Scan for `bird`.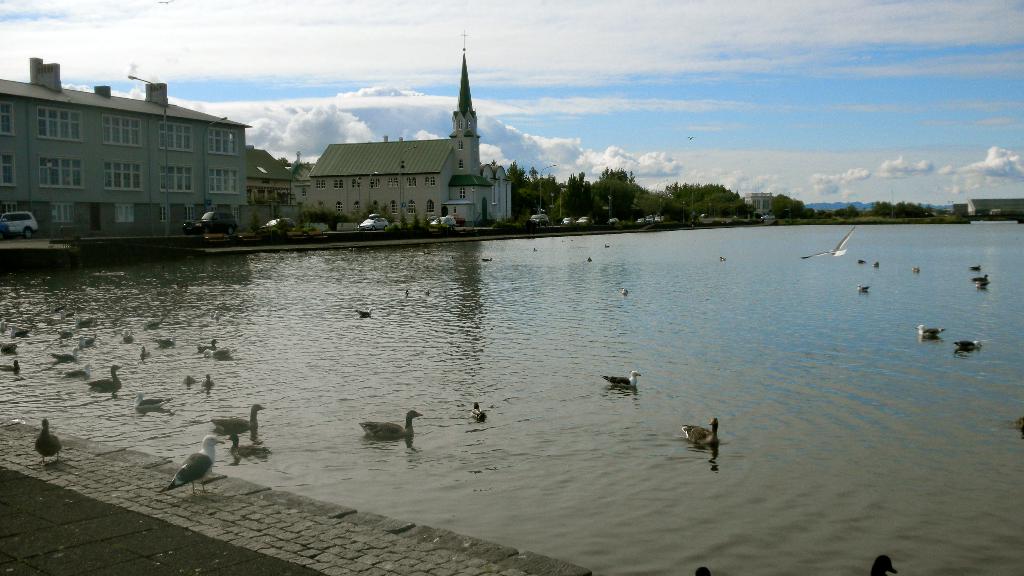
Scan result: bbox(351, 305, 372, 319).
